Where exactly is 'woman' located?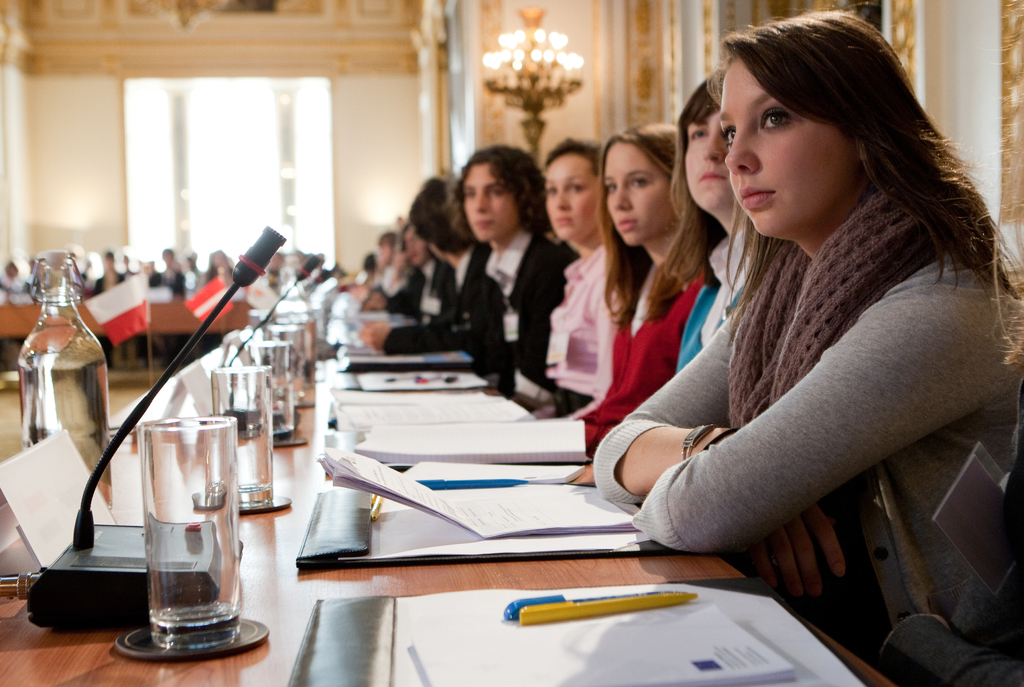
Its bounding box is region(652, 2, 998, 656).
